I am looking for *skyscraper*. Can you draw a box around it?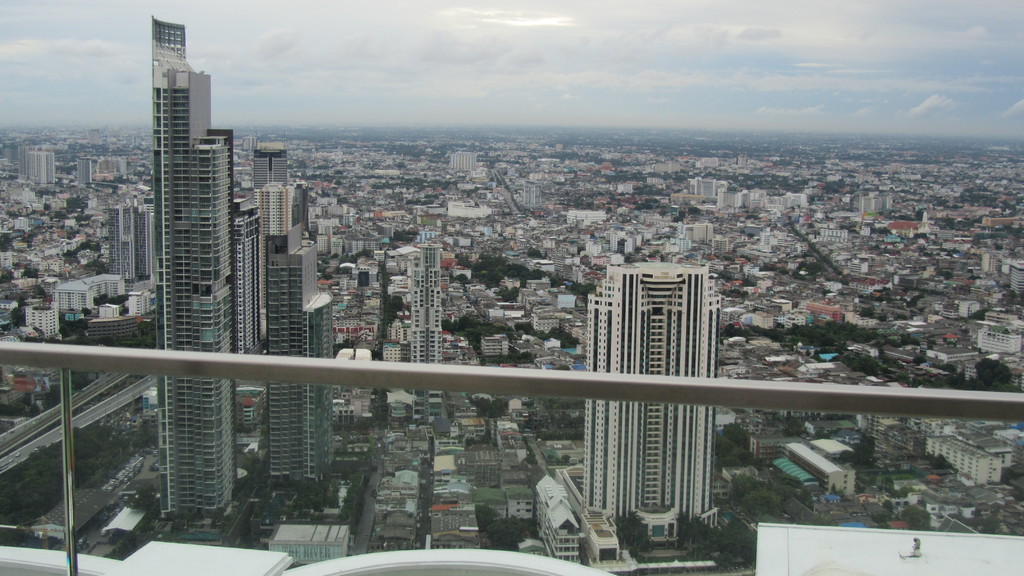
Sure, the bounding box is bbox=[259, 180, 290, 339].
